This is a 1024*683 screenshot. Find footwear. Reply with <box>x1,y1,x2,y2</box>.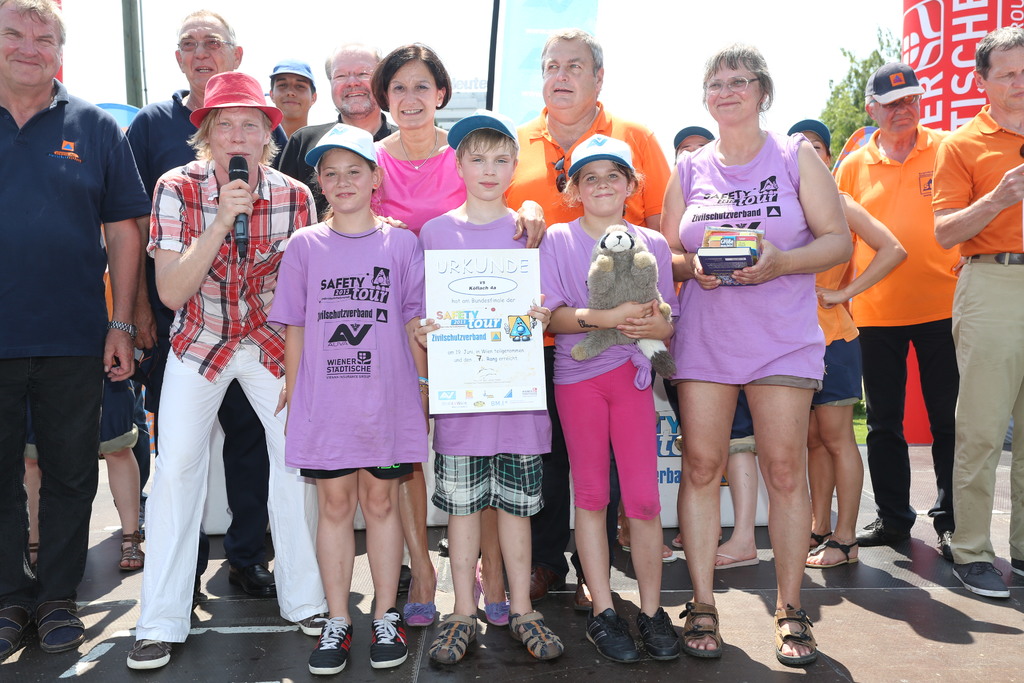
<box>125,634,179,672</box>.
